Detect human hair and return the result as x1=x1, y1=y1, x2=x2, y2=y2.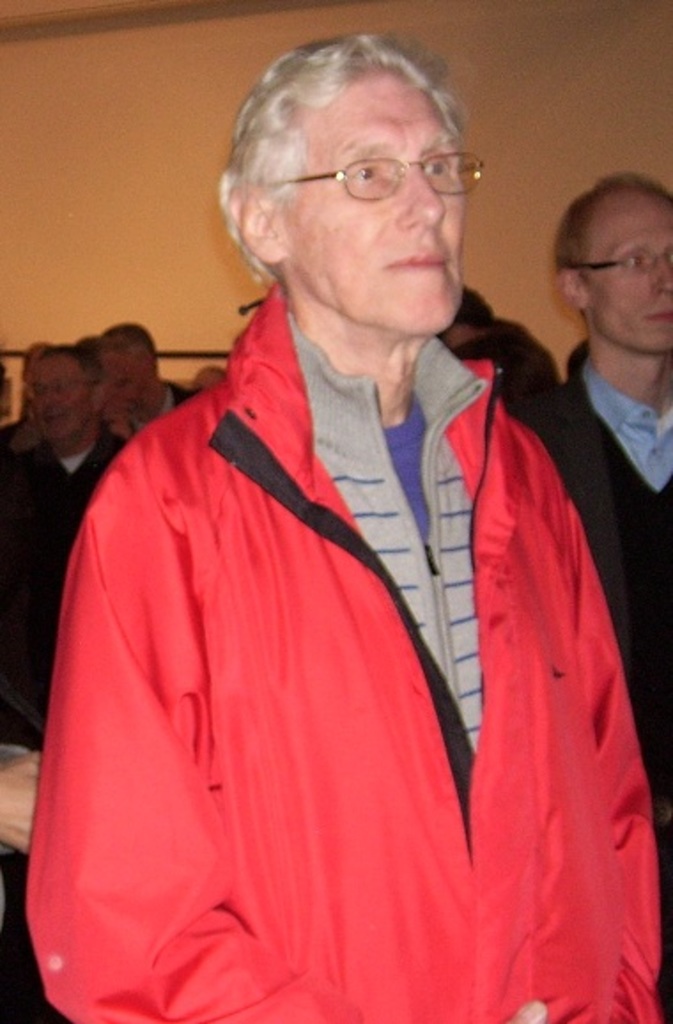
x1=554, y1=172, x2=671, y2=278.
